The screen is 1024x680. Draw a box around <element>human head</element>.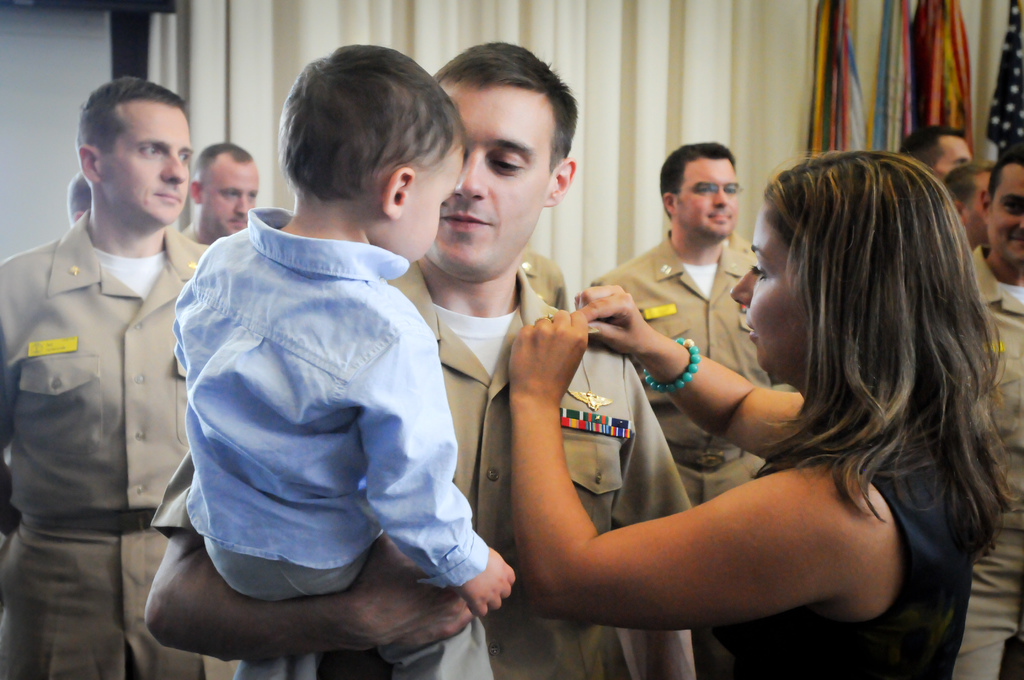
pyautogui.locateOnScreen(659, 142, 739, 239).
